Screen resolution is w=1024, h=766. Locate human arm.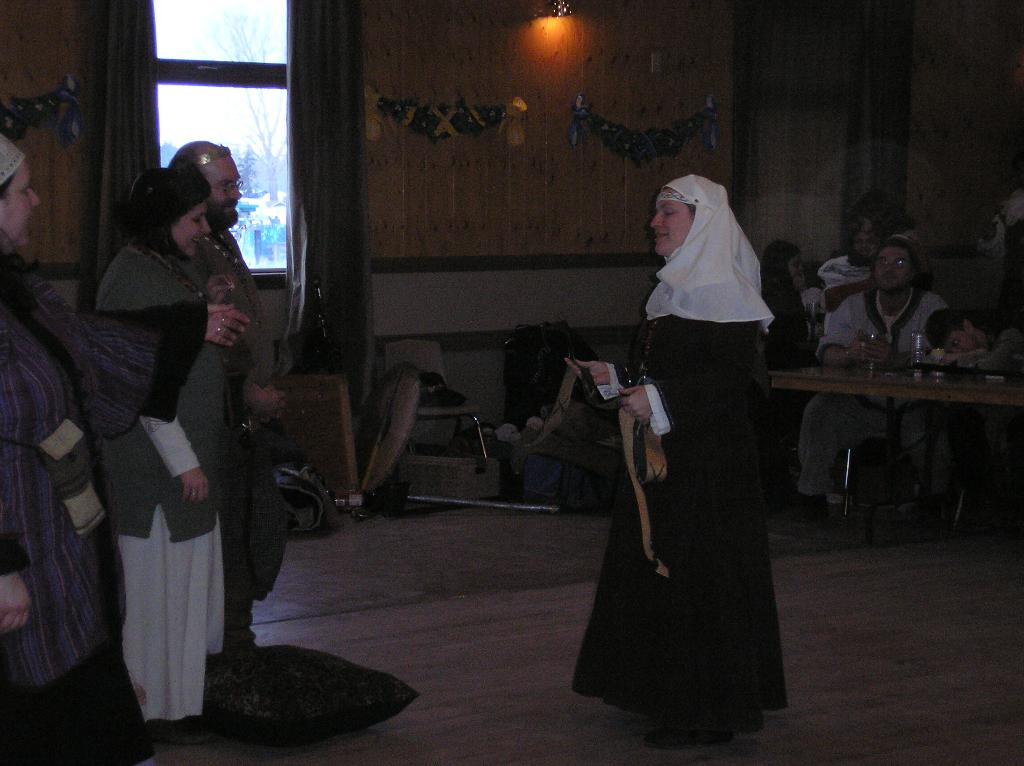
(x1=616, y1=323, x2=756, y2=431).
